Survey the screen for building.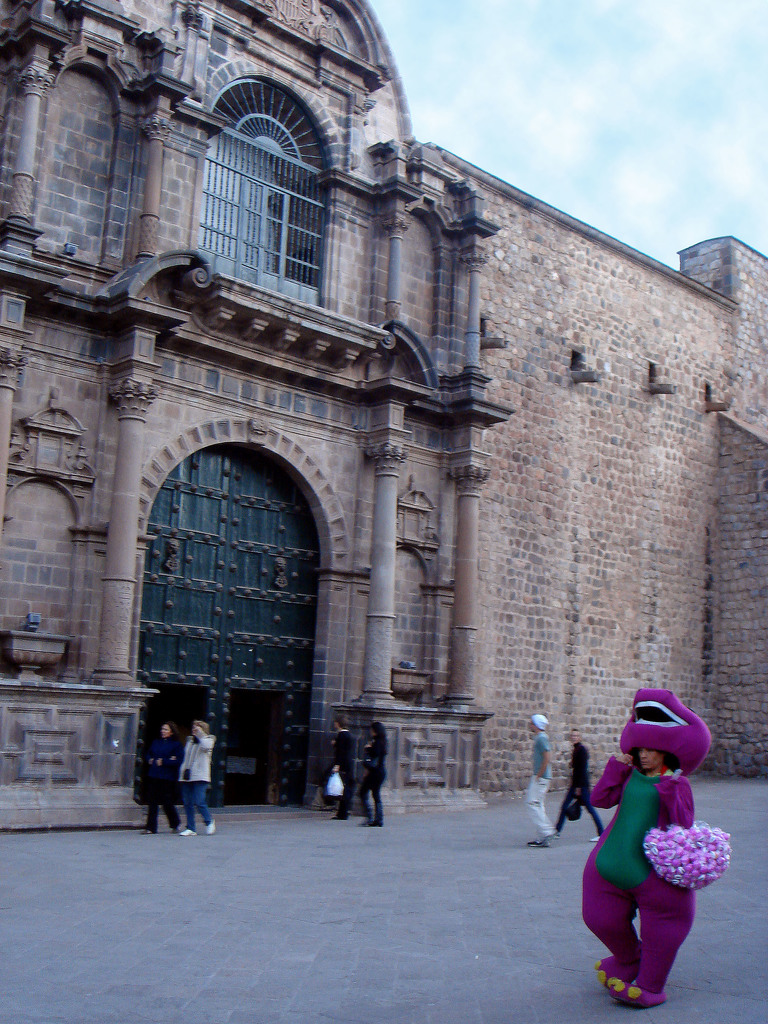
Survey found: [left=0, top=0, right=767, bottom=836].
